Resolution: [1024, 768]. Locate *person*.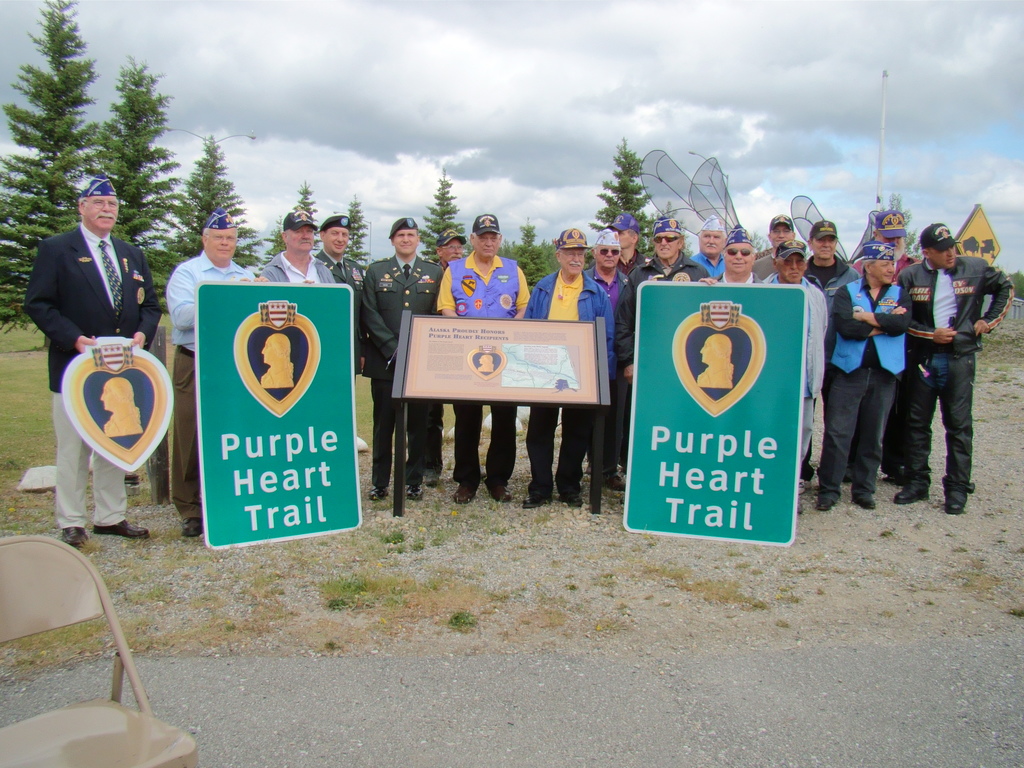
x1=160, y1=210, x2=278, y2=526.
